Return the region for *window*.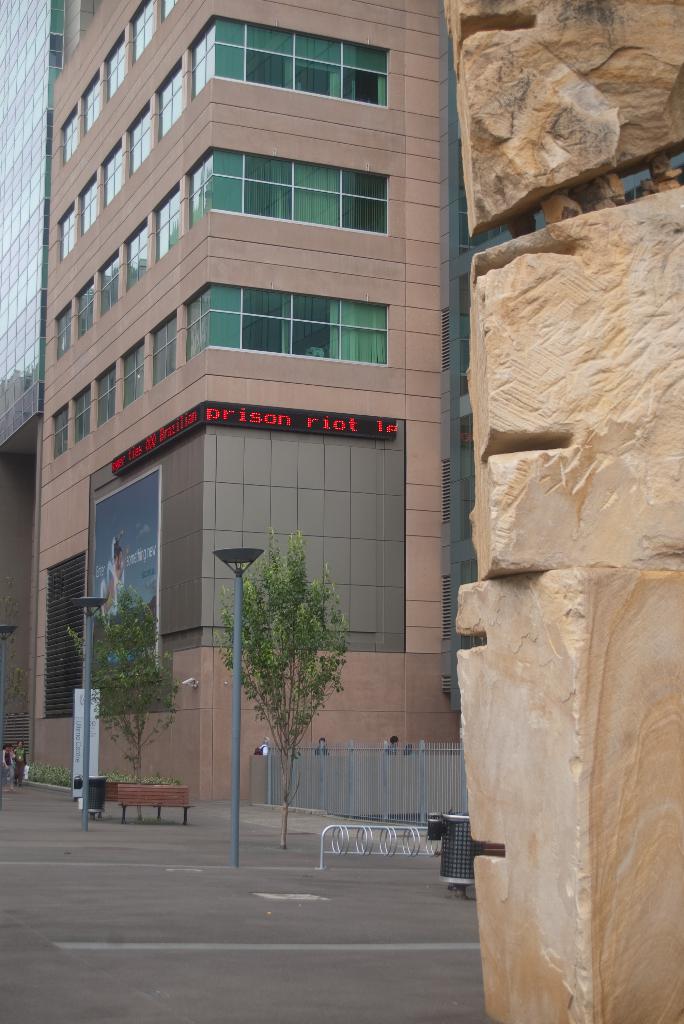
select_region(75, 165, 98, 230).
